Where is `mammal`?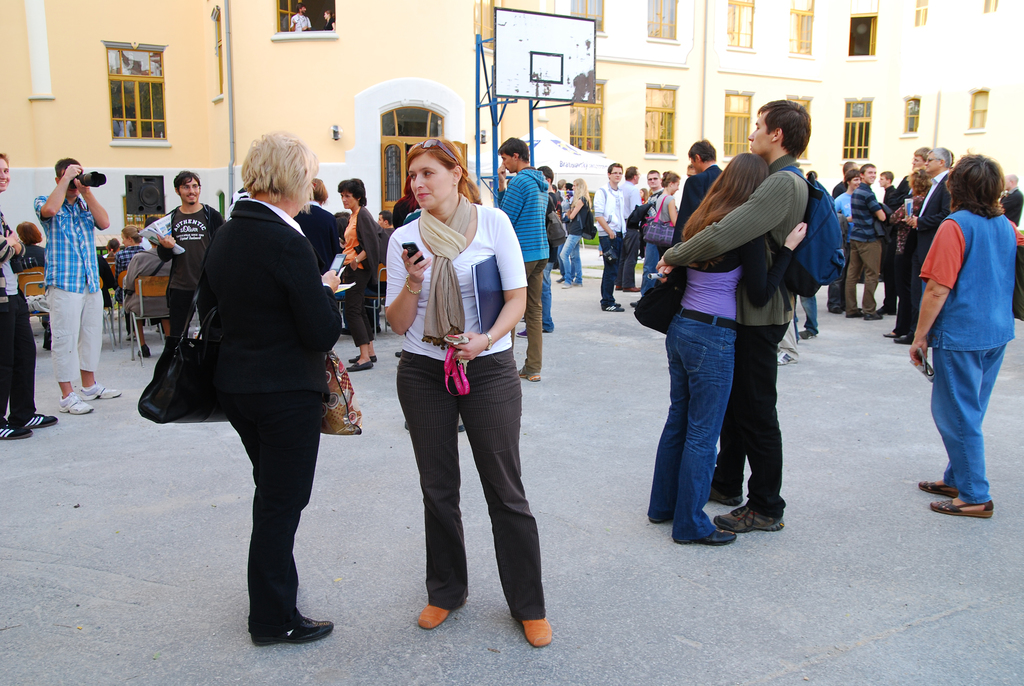
(left=490, top=135, right=550, bottom=379).
